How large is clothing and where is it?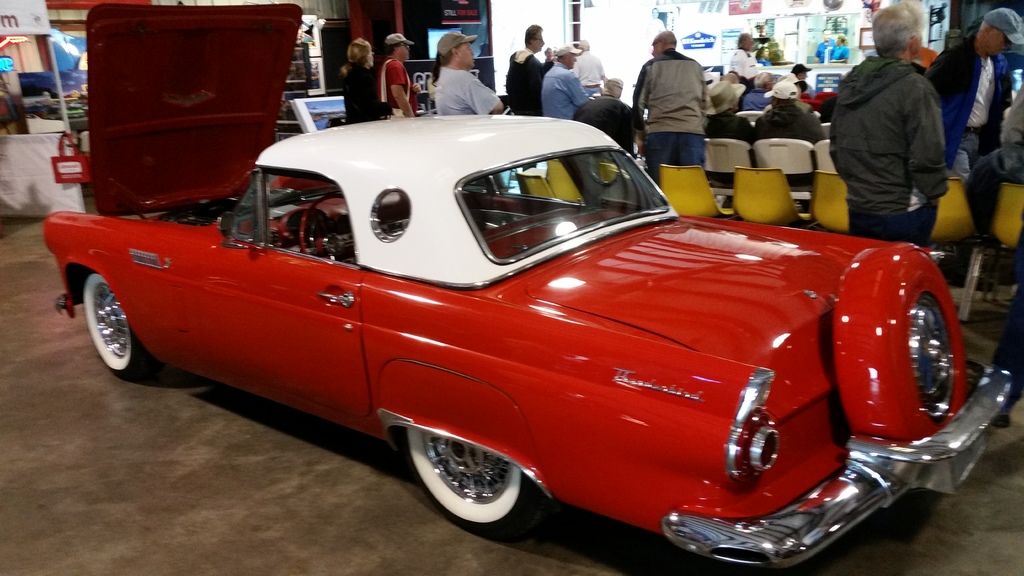
Bounding box: x1=925 y1=40 x2=1011 y2=241.
